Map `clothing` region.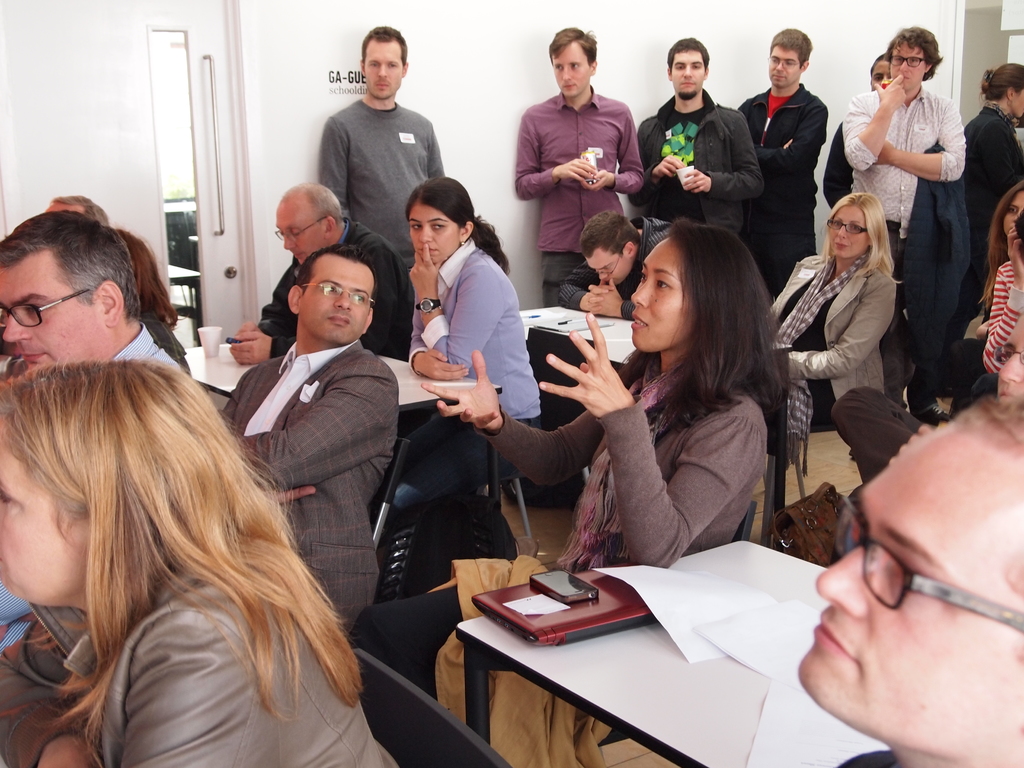
Mapped to left=477, top=358, right=772, bottom=569.
